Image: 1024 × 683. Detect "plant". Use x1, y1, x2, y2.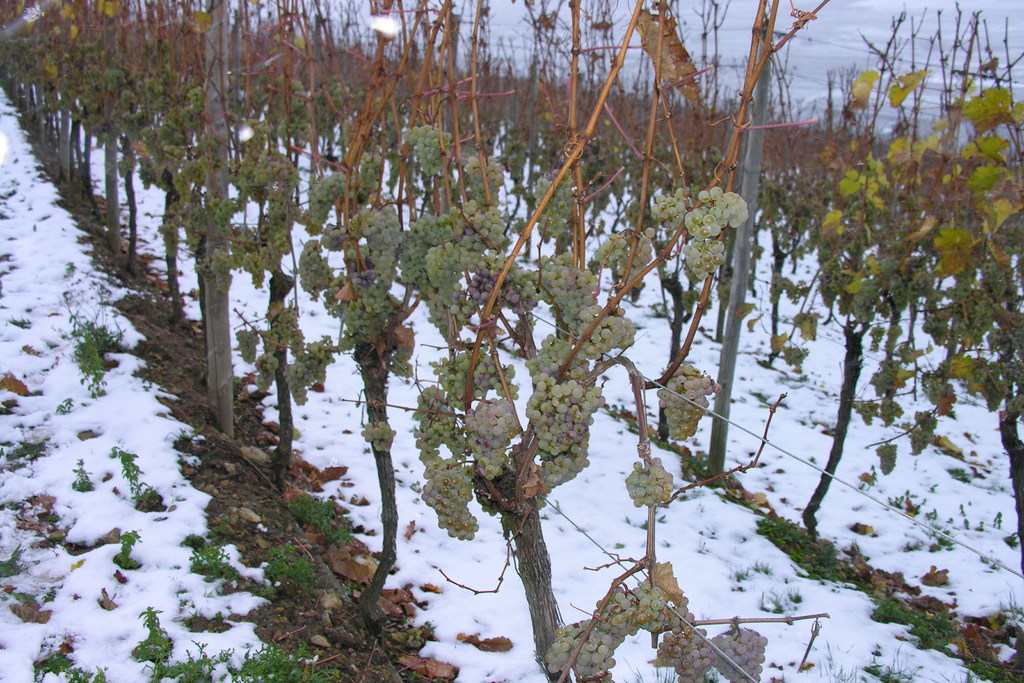
0, 425, 49, 472.
